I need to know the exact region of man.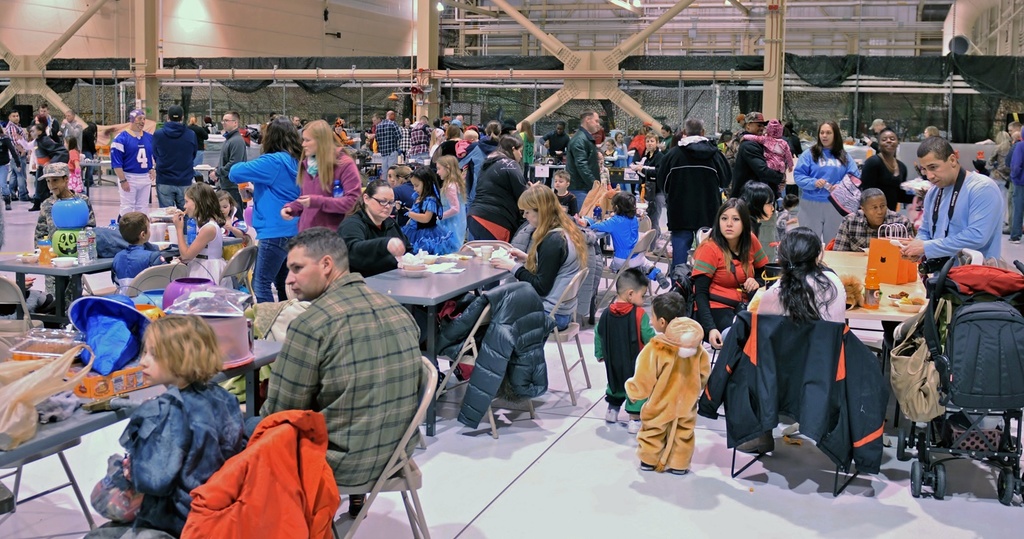
Region: box=[207, 111, 245, 178].
